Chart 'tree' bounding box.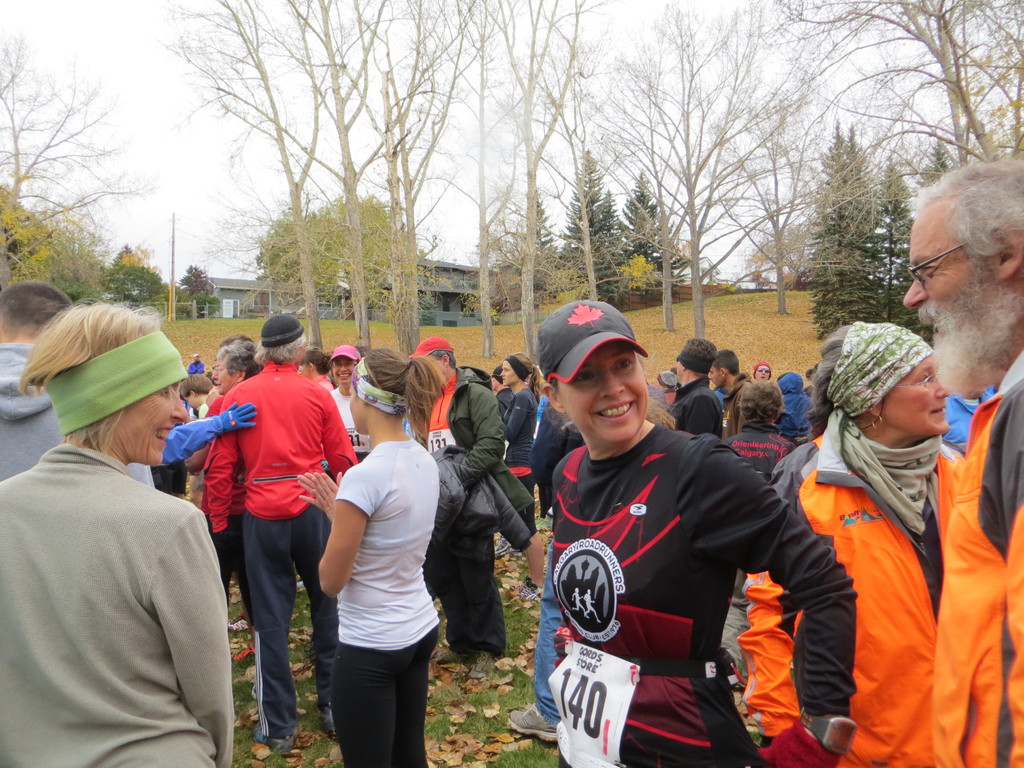
Charted: 0,182,56,271.
